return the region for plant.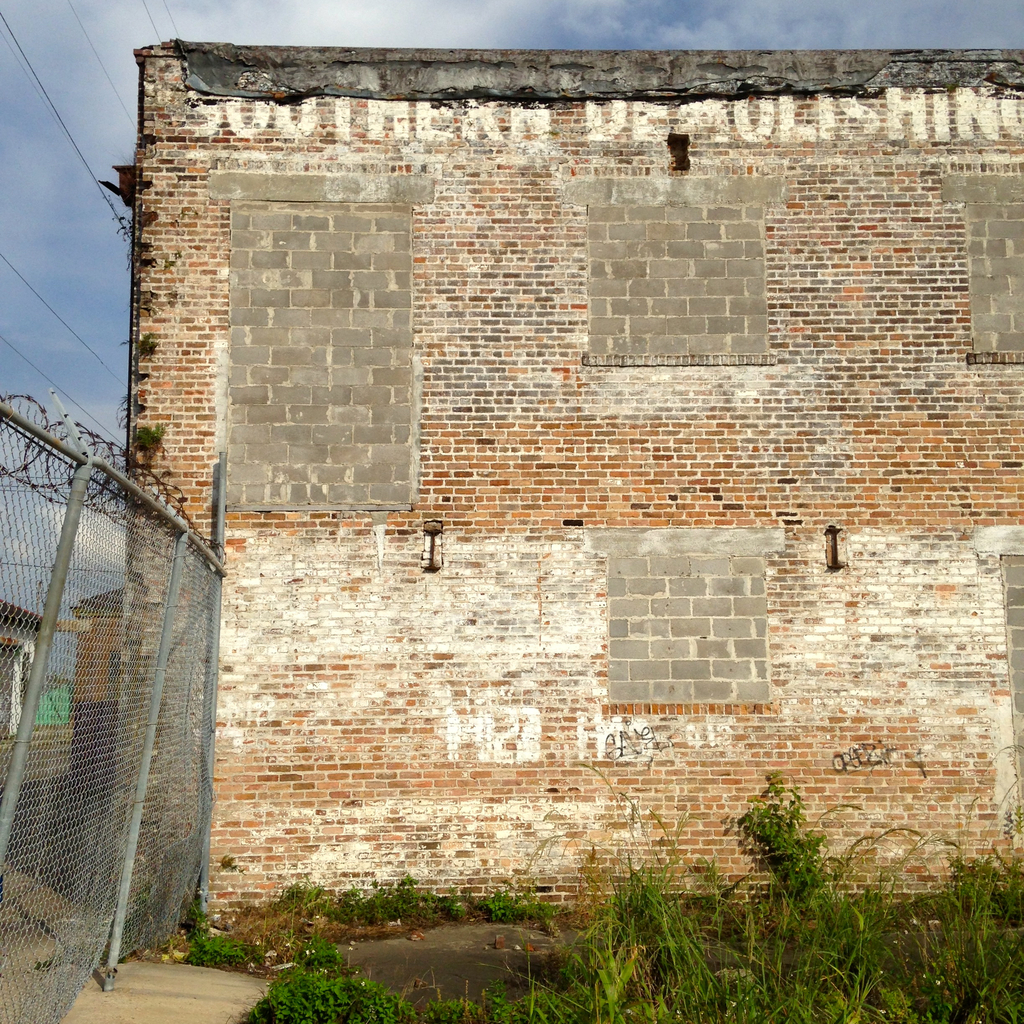
912/830/1023/942.
